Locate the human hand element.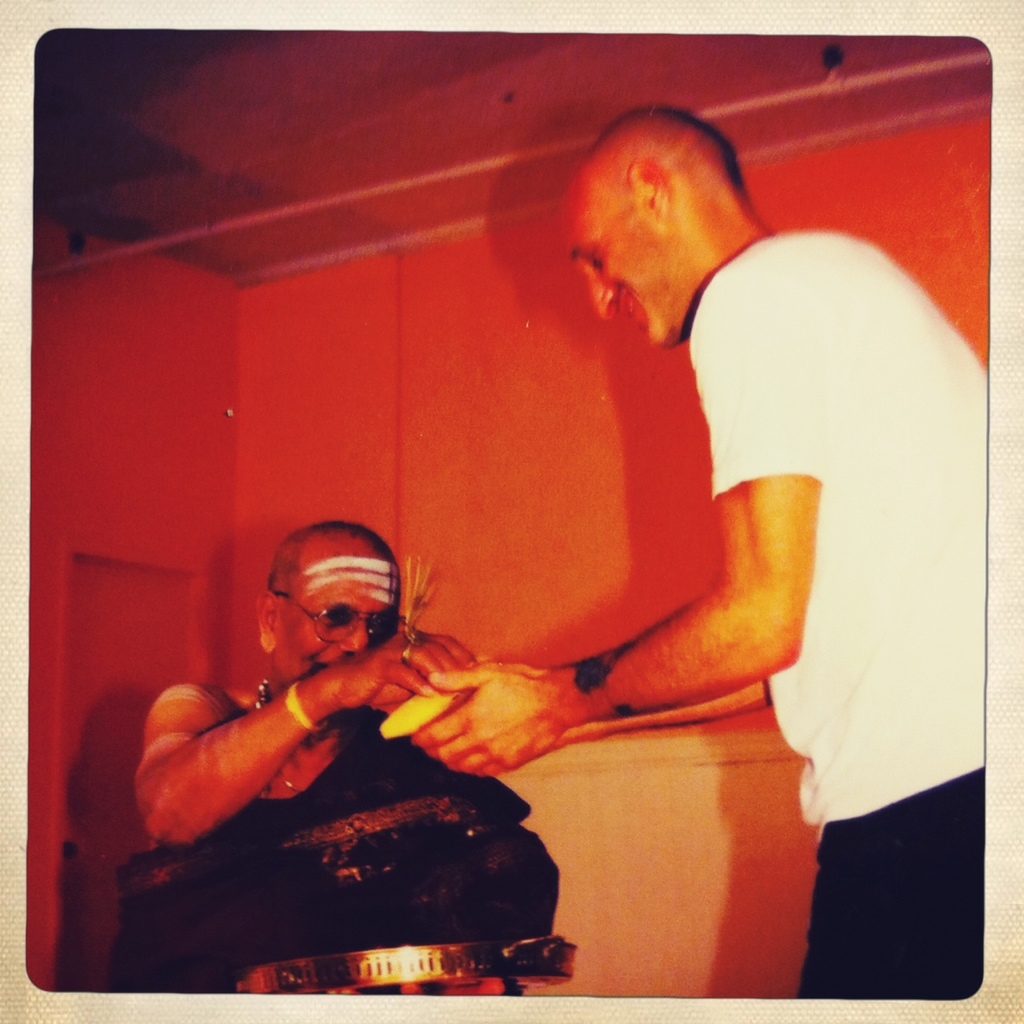
Element bbox: box(327, 625, 477, 713).
